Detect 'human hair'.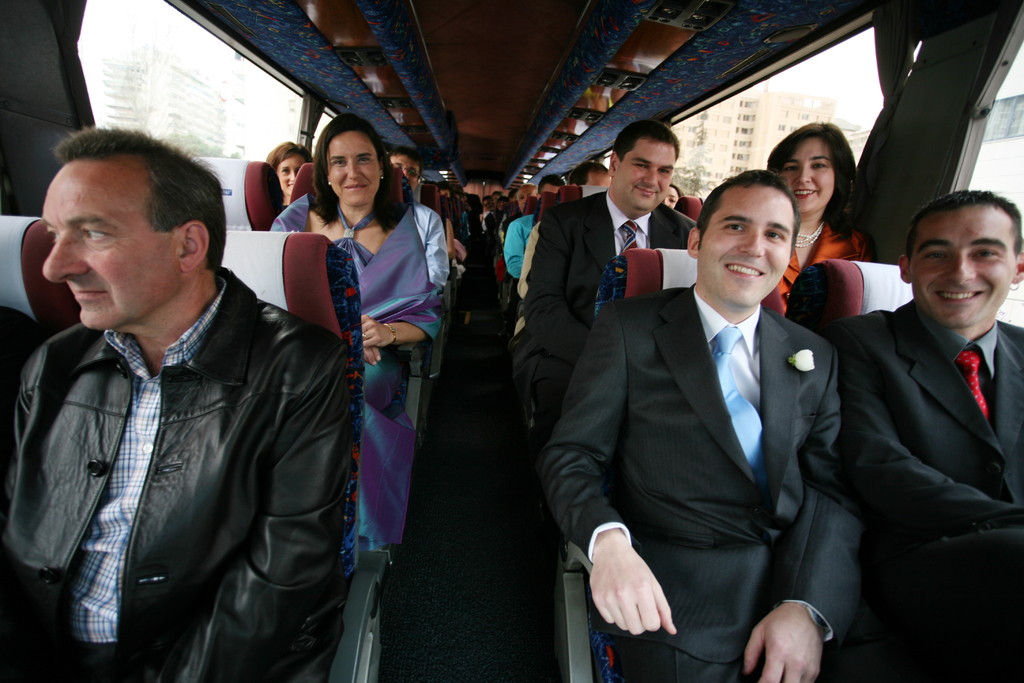
Detected at Rect(694, 165, 793, 252).
